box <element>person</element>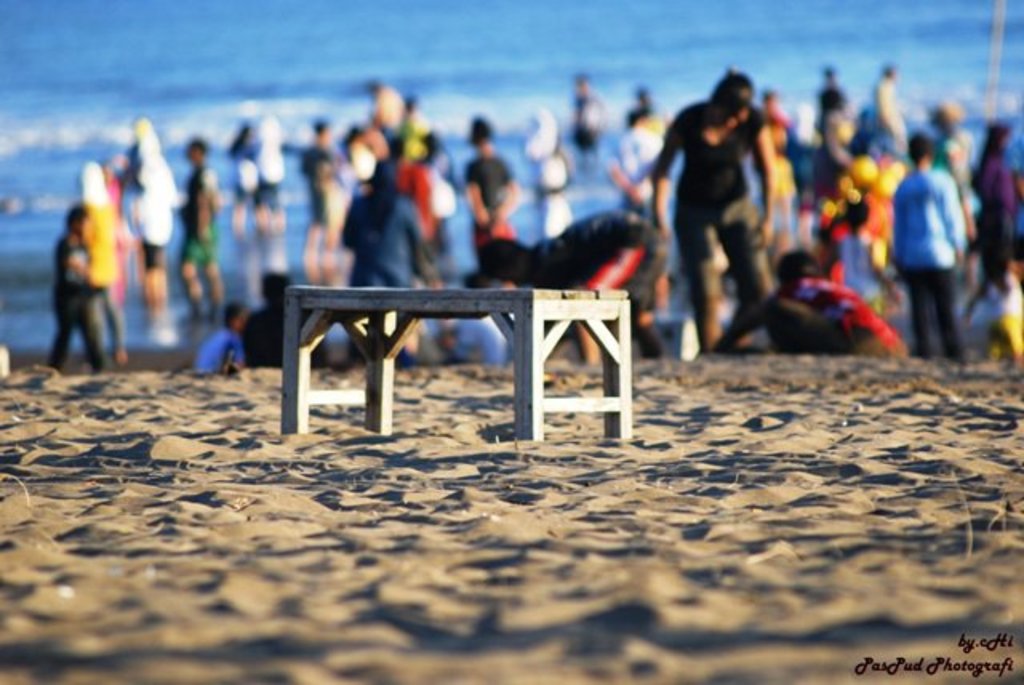
bbox=(232, 125, 254, 238)
